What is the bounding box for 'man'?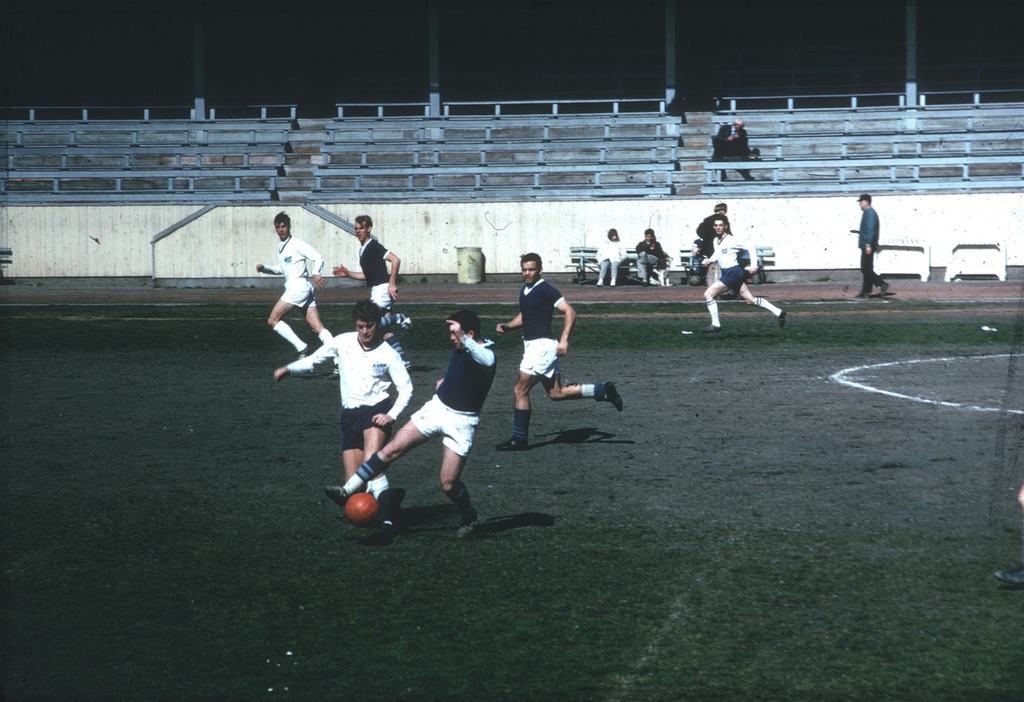
pyautogui.locateOnScreen(326, 307, 503, 519).
